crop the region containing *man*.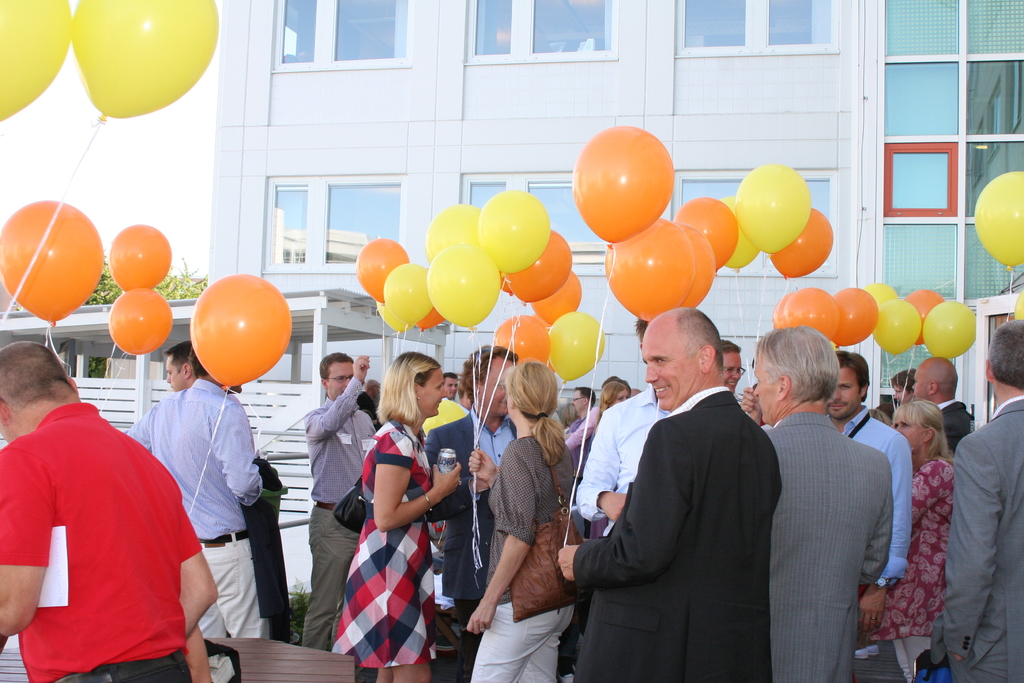
Crop region: l=163, t=343, r=195, b=386.
